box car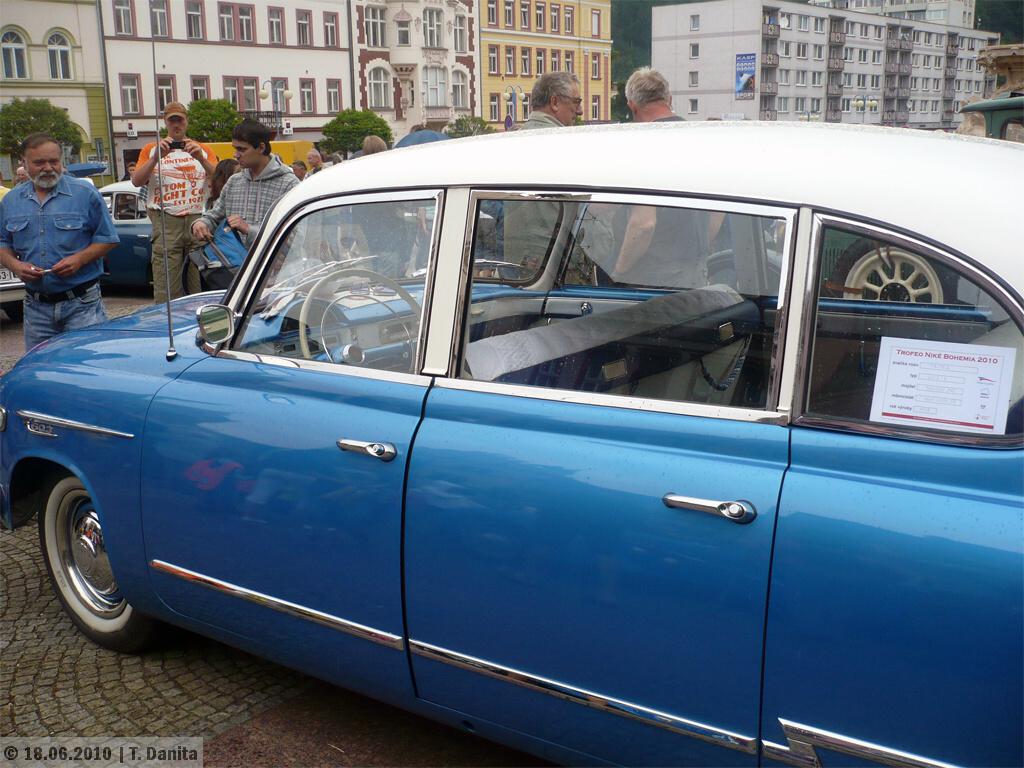
(20,127,975,767)
